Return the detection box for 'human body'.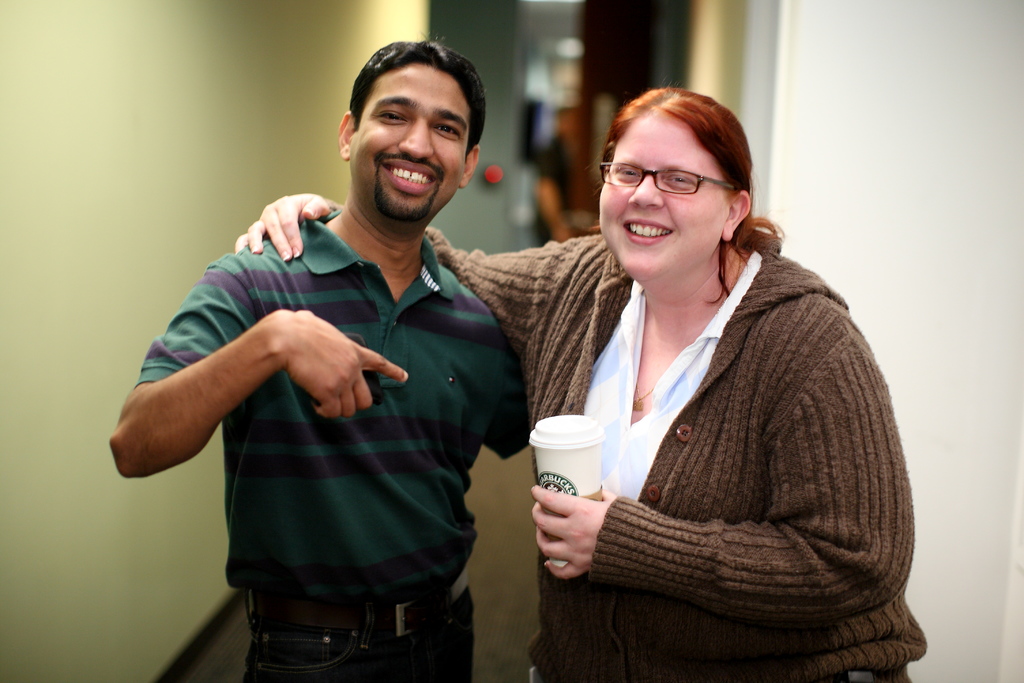
BBox(230, 252, 926, 682).
